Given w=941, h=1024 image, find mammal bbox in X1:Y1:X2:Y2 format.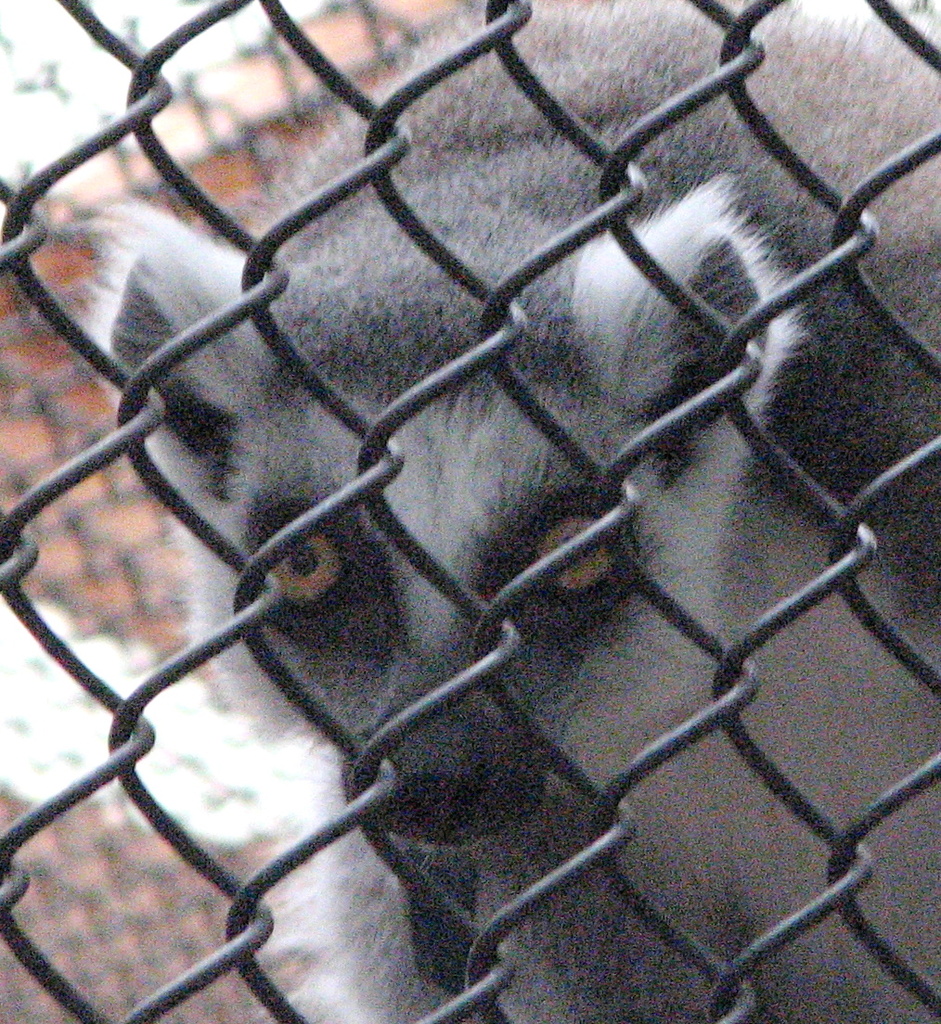
22:91:933:1011.
